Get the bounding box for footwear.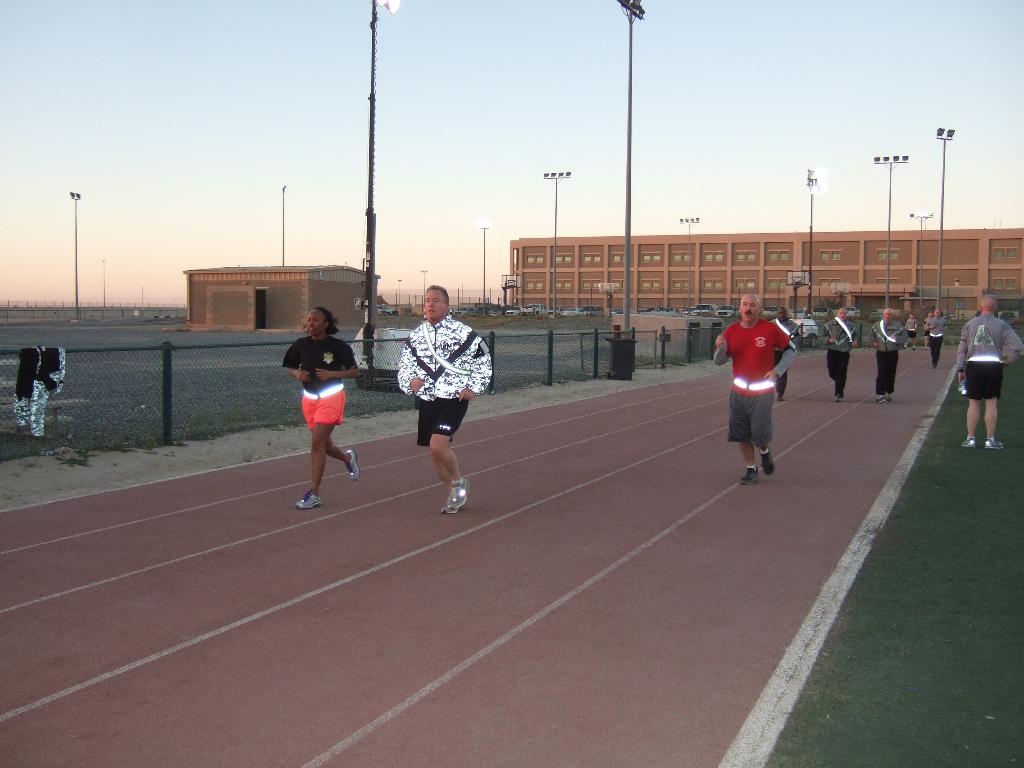
Rect(985, 436, 1005, 450).
